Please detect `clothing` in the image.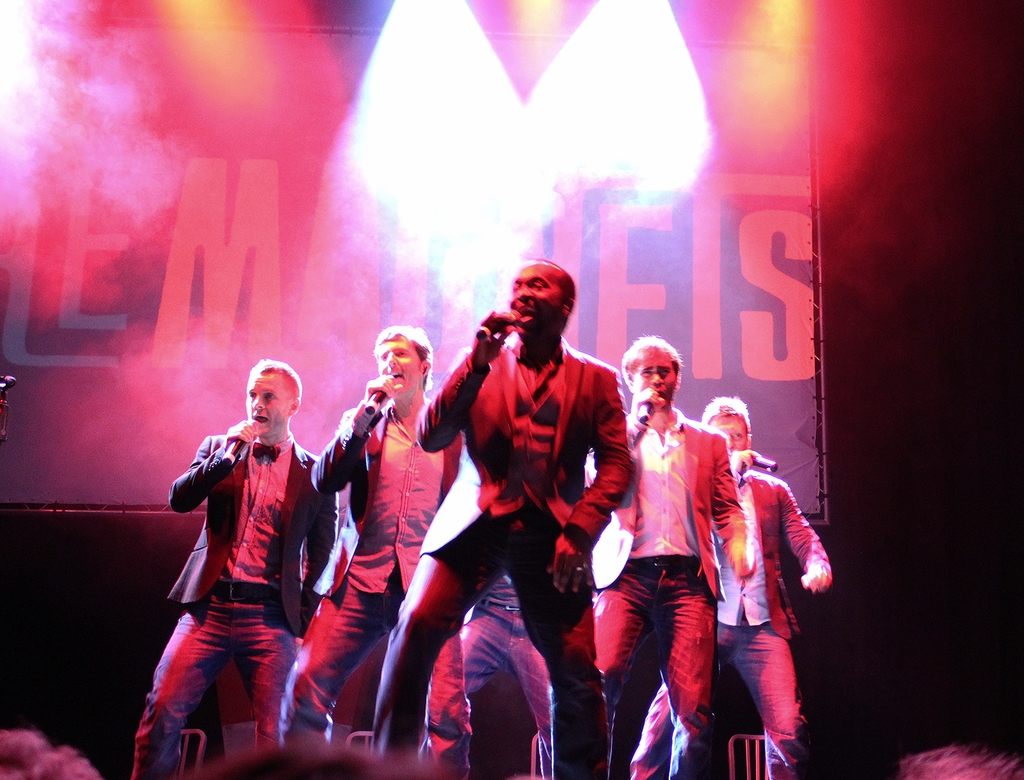
(431,565,554,774).
